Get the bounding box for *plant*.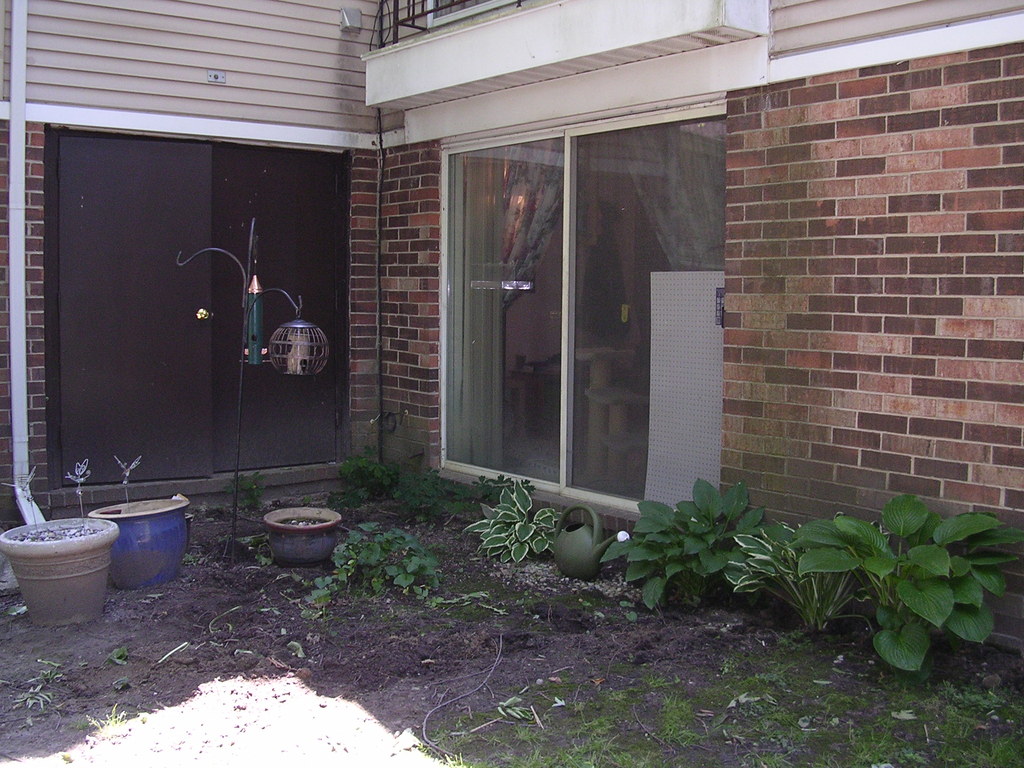
[left=776, top=481, right=1023, bottom=685].
